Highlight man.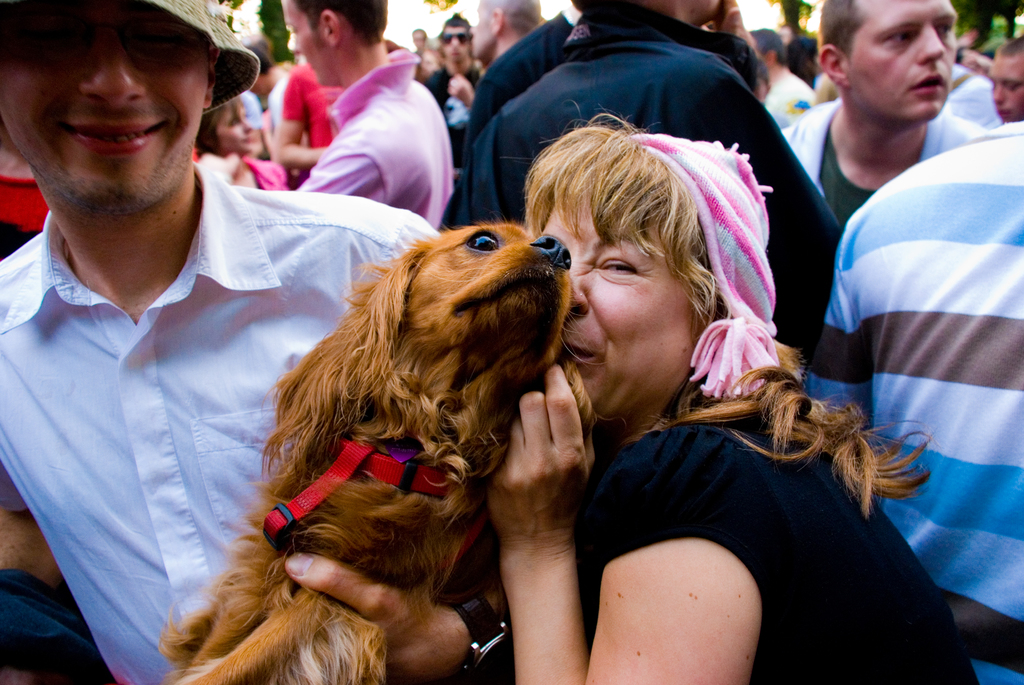
Highlighted region: x1=440, y1=0, x2=840, y2=366.
